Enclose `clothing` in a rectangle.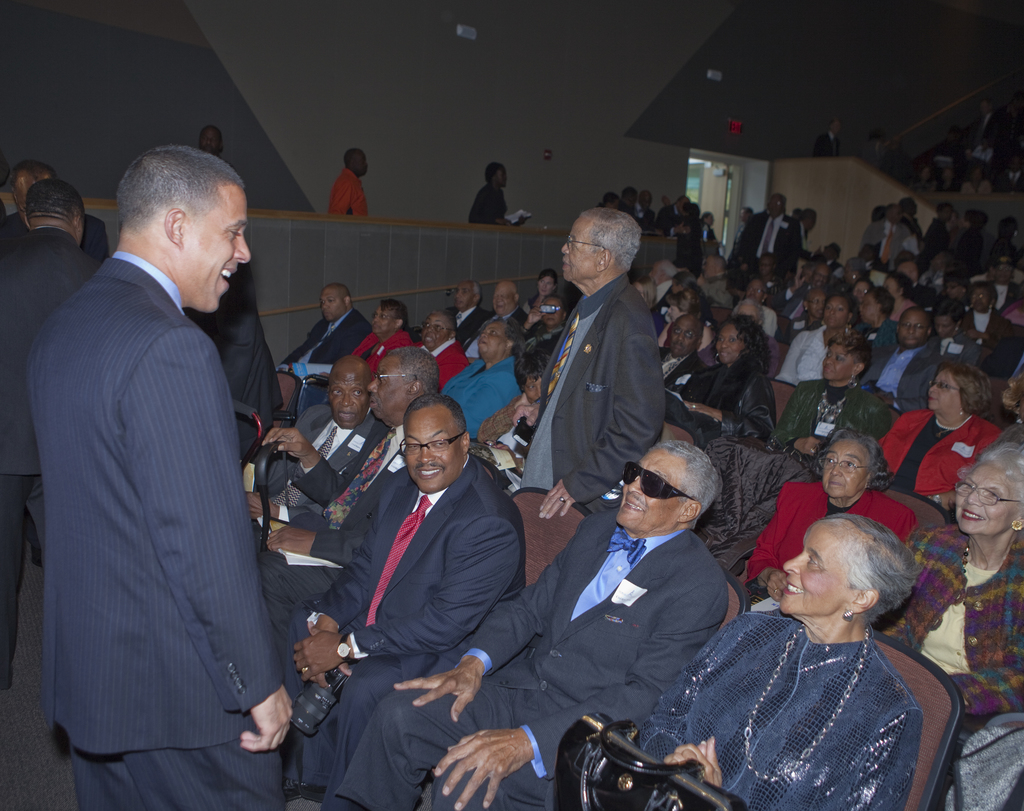
0/215/111/257.
